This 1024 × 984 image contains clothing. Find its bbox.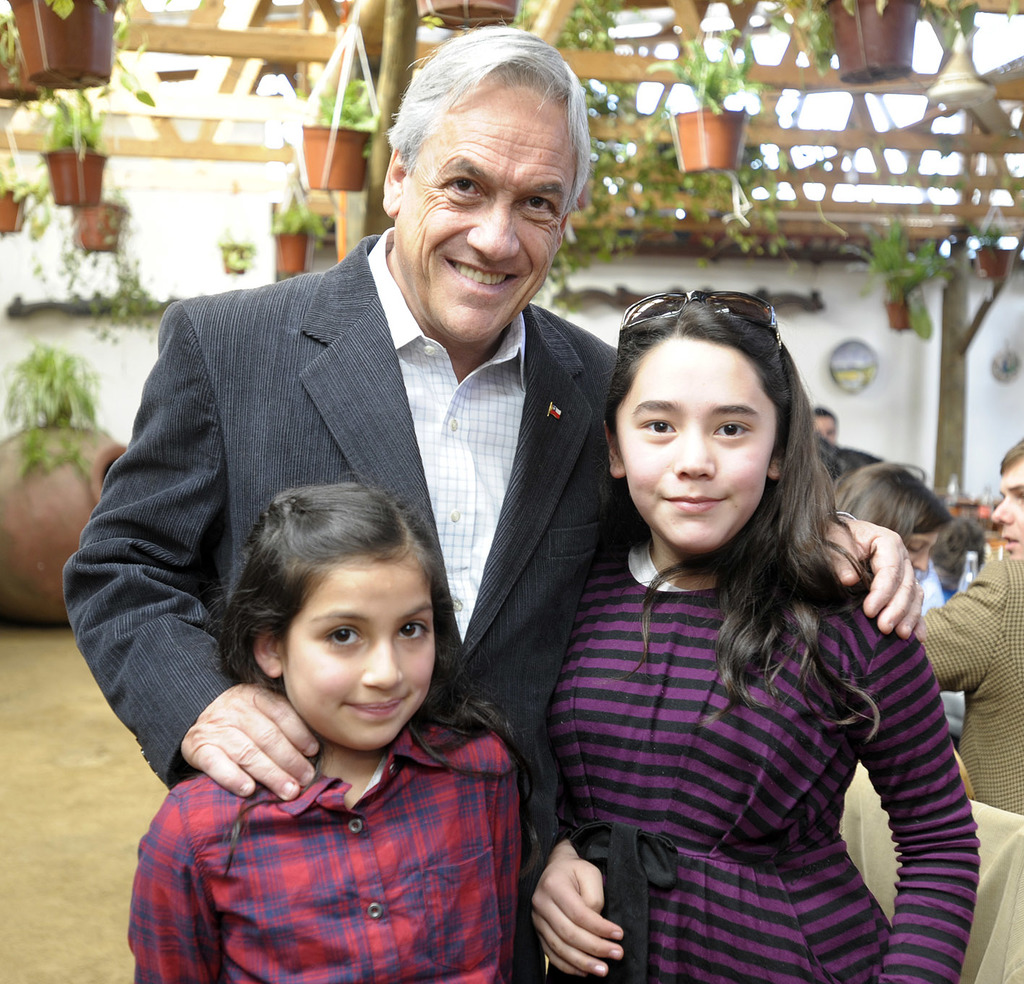
[556,528,998,983].
